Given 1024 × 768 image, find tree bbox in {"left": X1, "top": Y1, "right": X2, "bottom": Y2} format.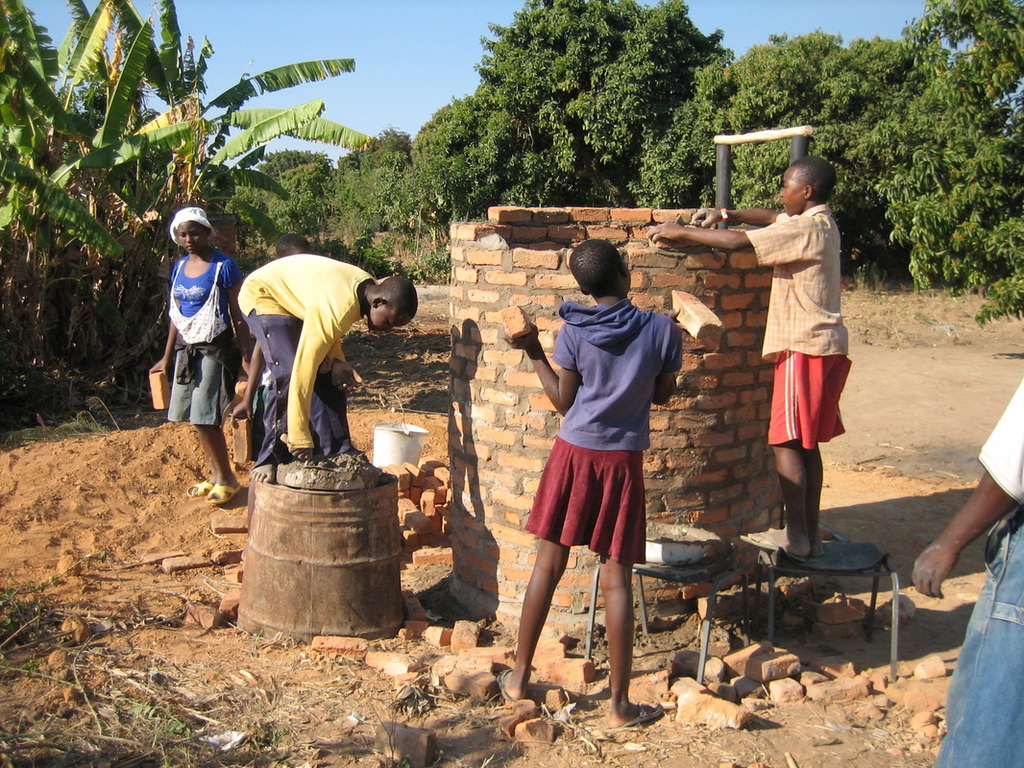
{"left": 872, "top": 0, "right": 1023, "bottom": 327}.
